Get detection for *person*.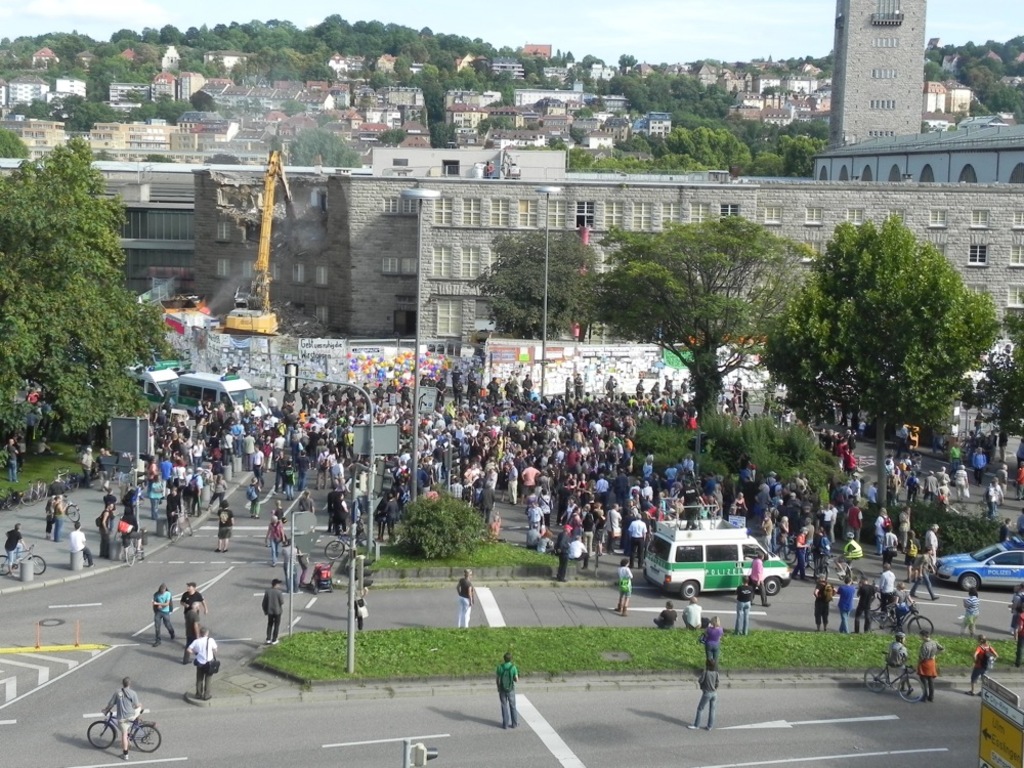
Detection: left=971, top=638, right=994, bottom=696.
